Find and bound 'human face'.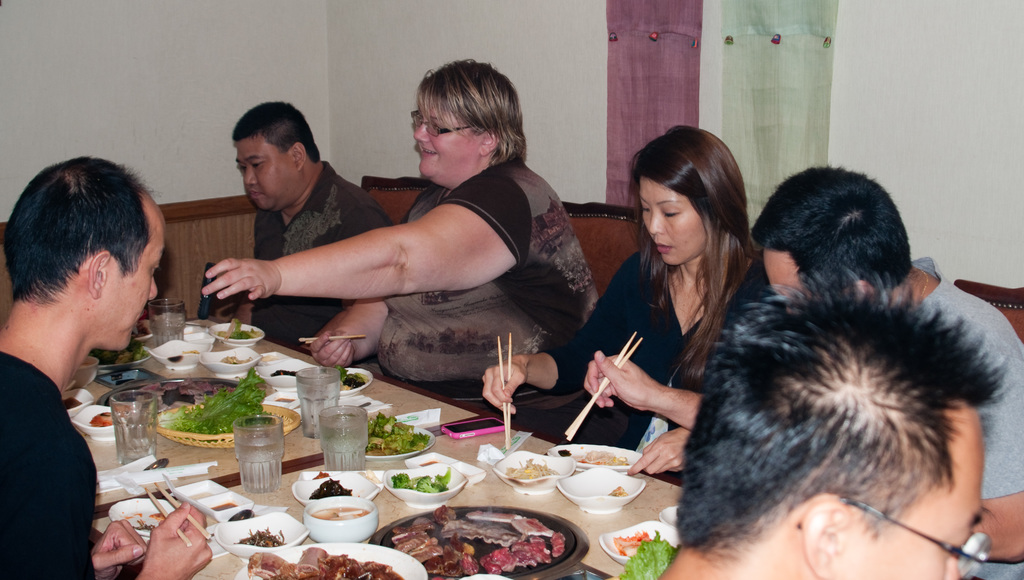
Bound: [636,177,707,263].
